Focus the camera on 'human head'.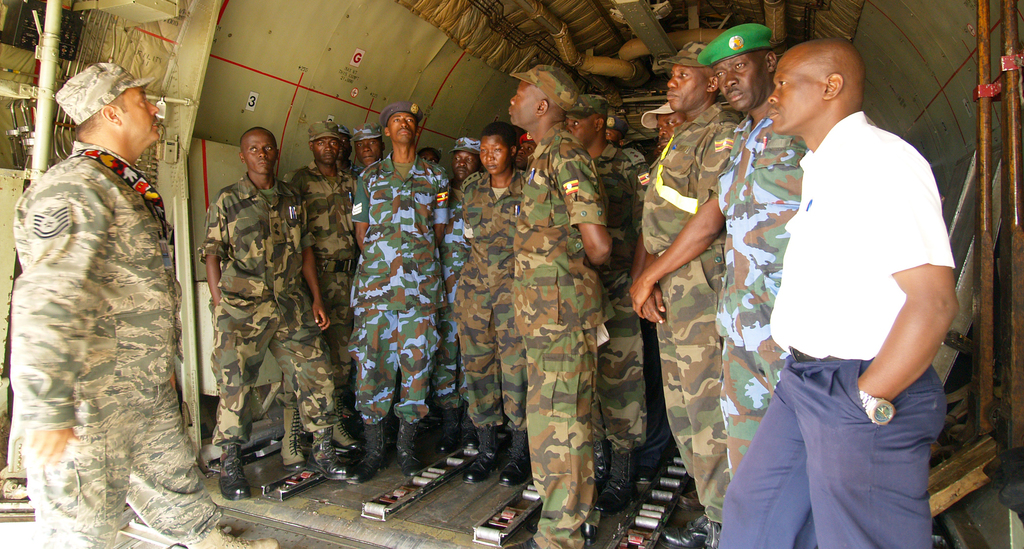
Focus region: bbox=(659, 99, 684, 152).
